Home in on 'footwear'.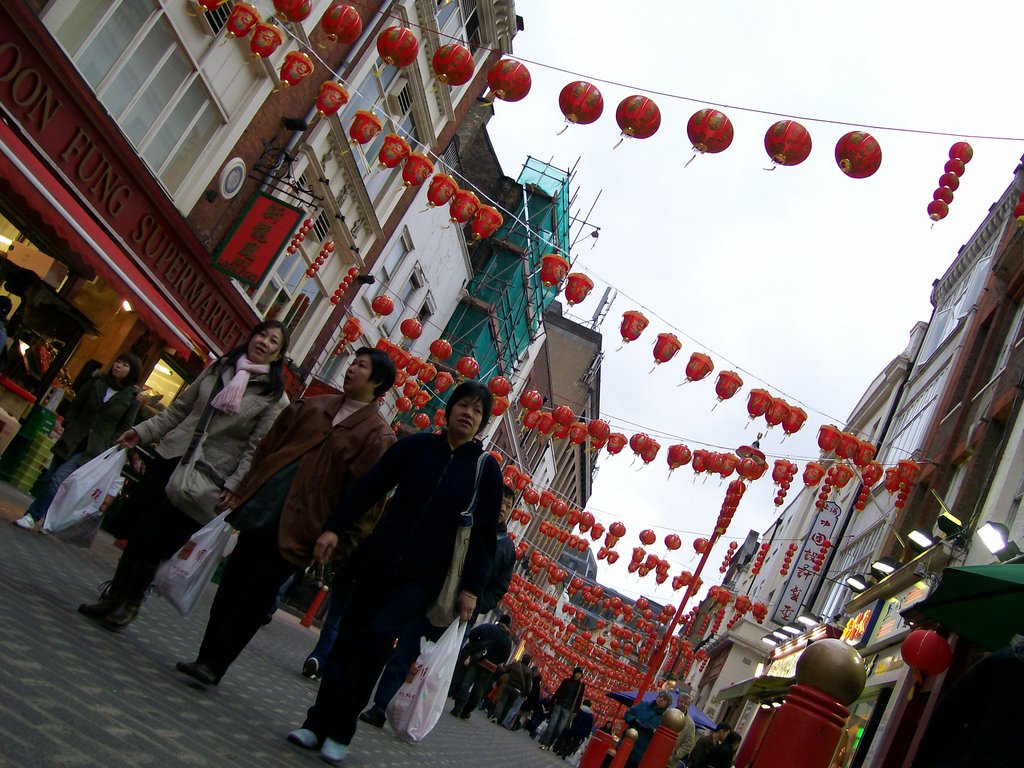
Homed in at (361,705,387,733).
